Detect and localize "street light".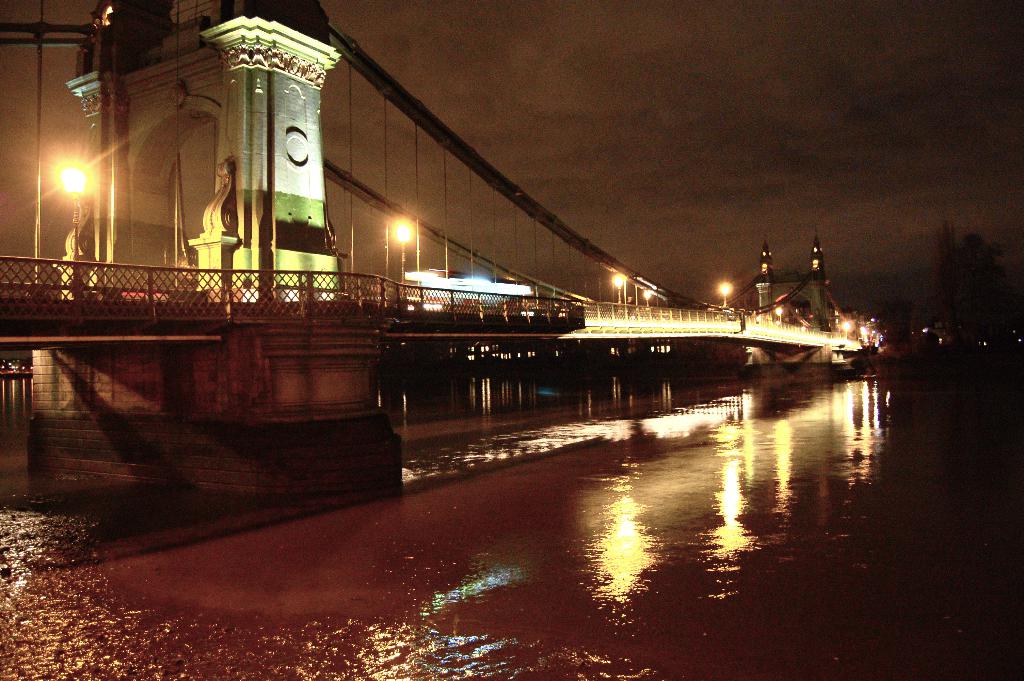
Localized at <box>390,211,411,253</box>.
